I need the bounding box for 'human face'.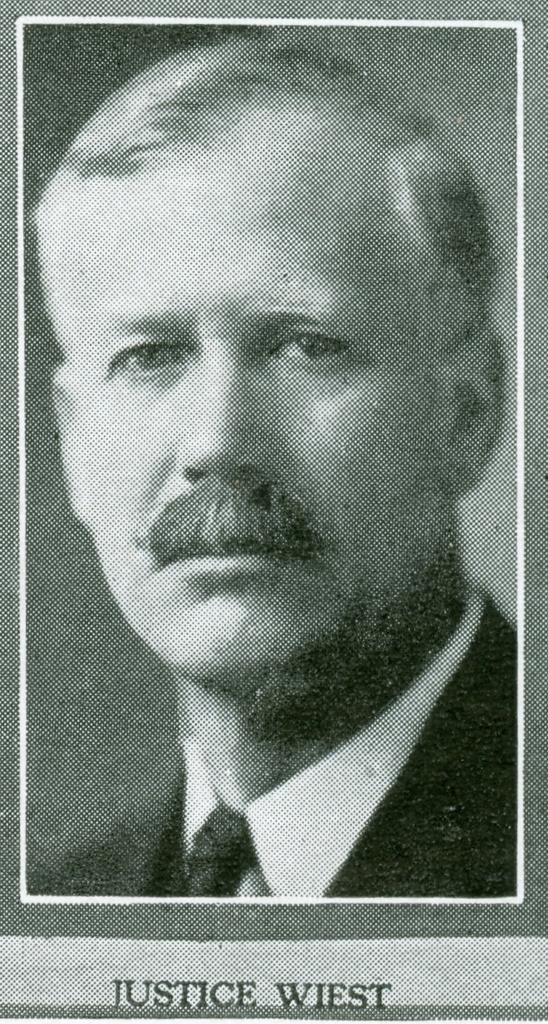
Here it is: x1=38 y1=145 x2=477 y2=693.
